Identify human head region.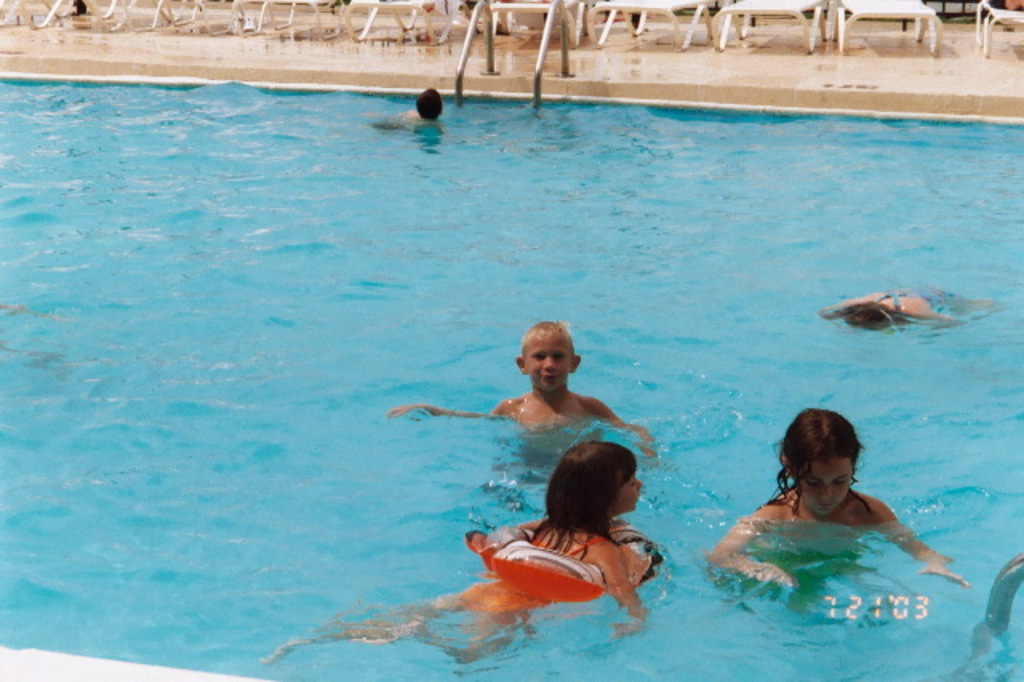
Region: bbox=[414, 85, 445, 118].
